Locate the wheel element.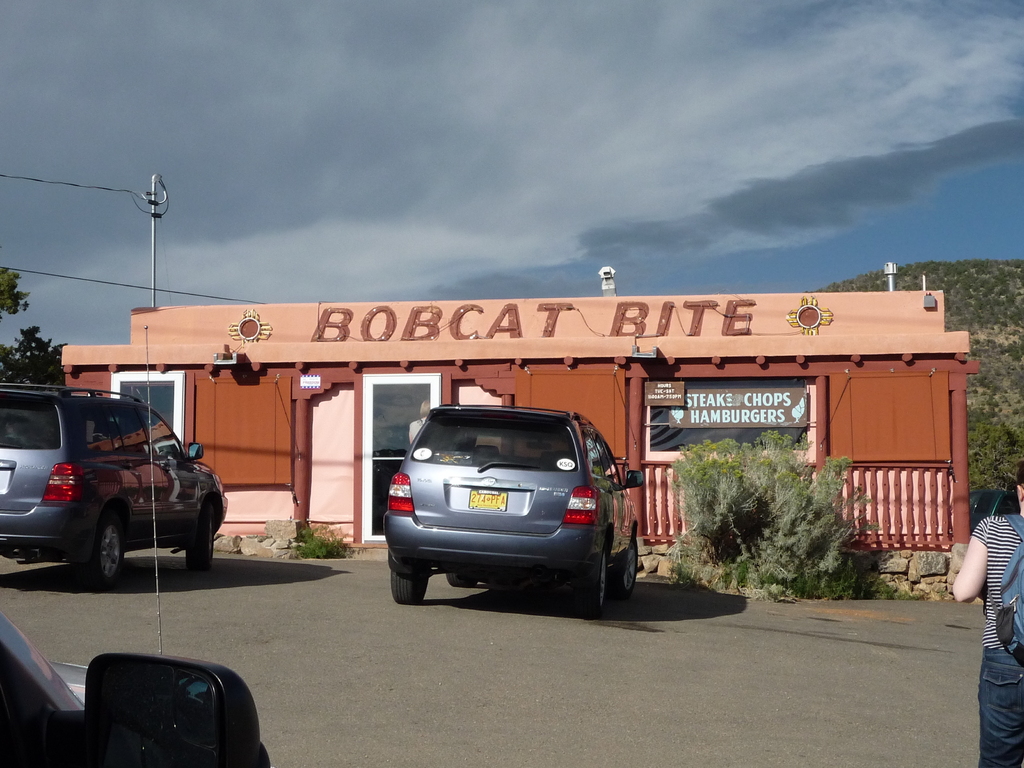
Element bbox: rect(581, 549, 609, 612).
